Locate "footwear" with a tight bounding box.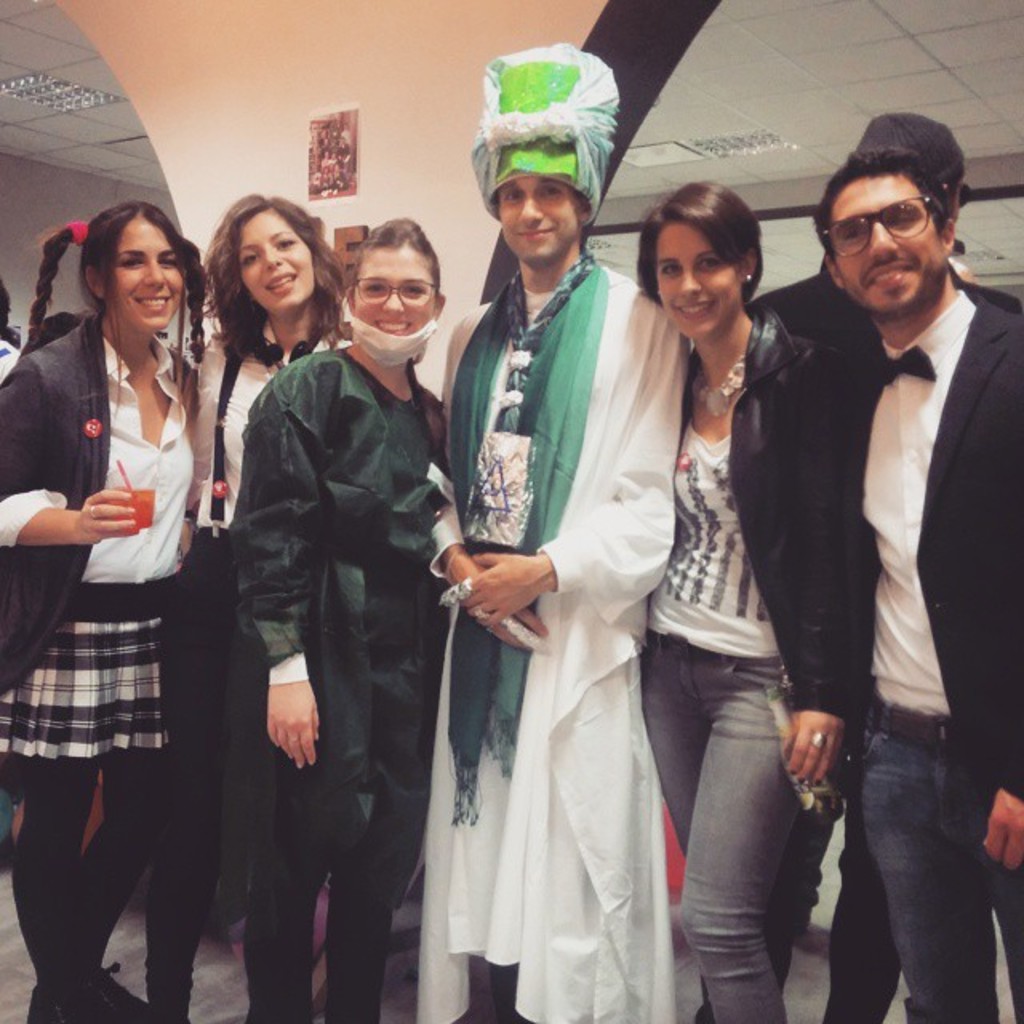
<bbox>26, 986, 122, 1022</bbox>.
